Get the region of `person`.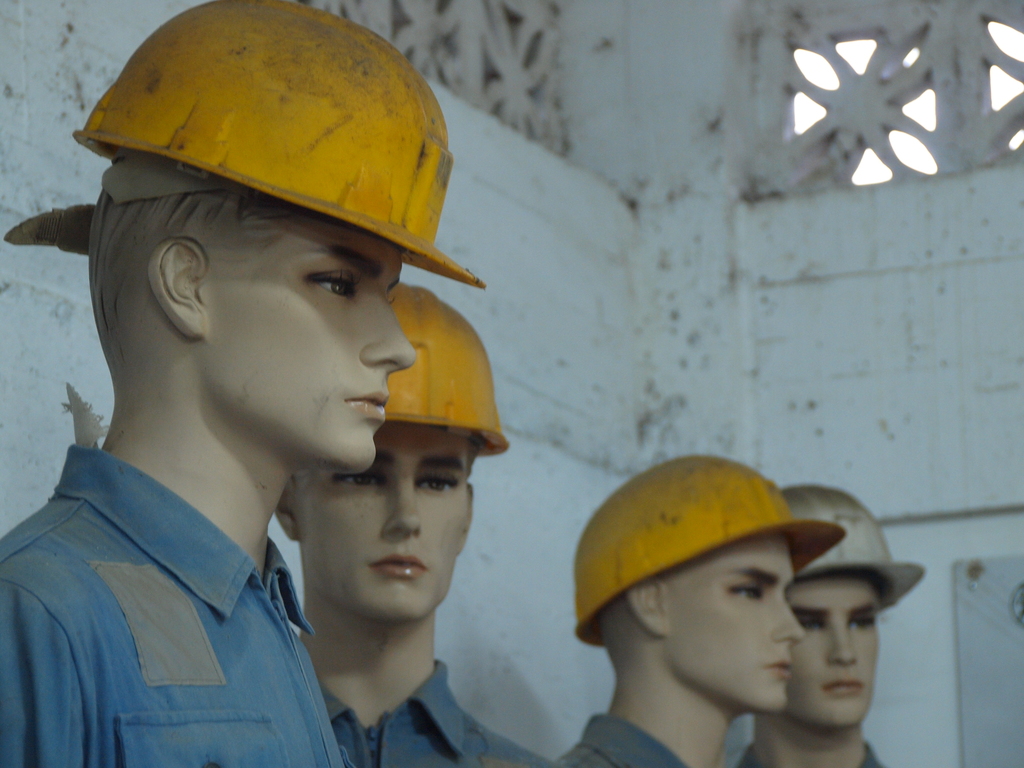
region(732, 479, 925, 767).
